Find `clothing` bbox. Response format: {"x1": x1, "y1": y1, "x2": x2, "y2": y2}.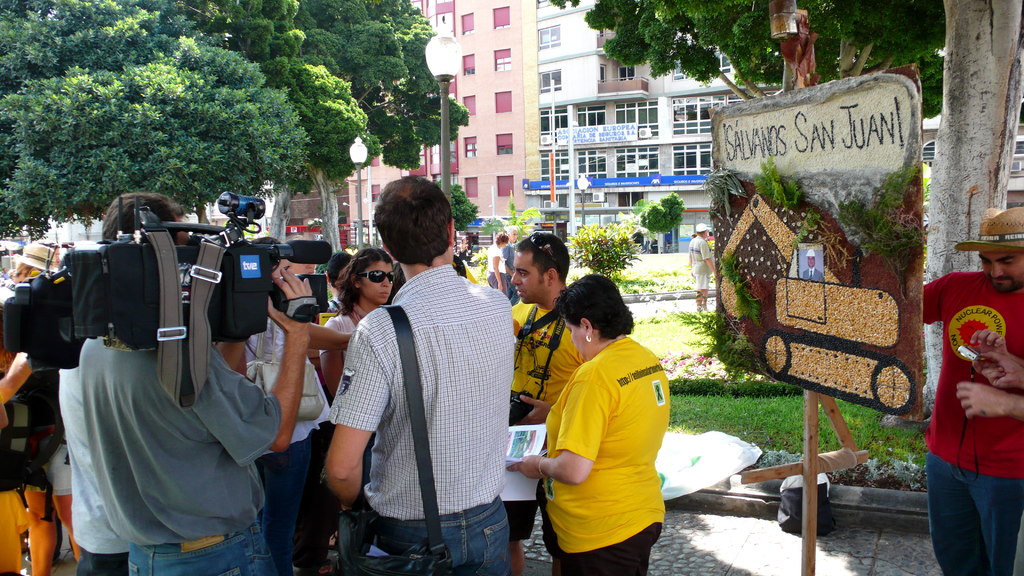
{"x1": 689, "y1": 238, "x2": 710, "y2": 289}.
